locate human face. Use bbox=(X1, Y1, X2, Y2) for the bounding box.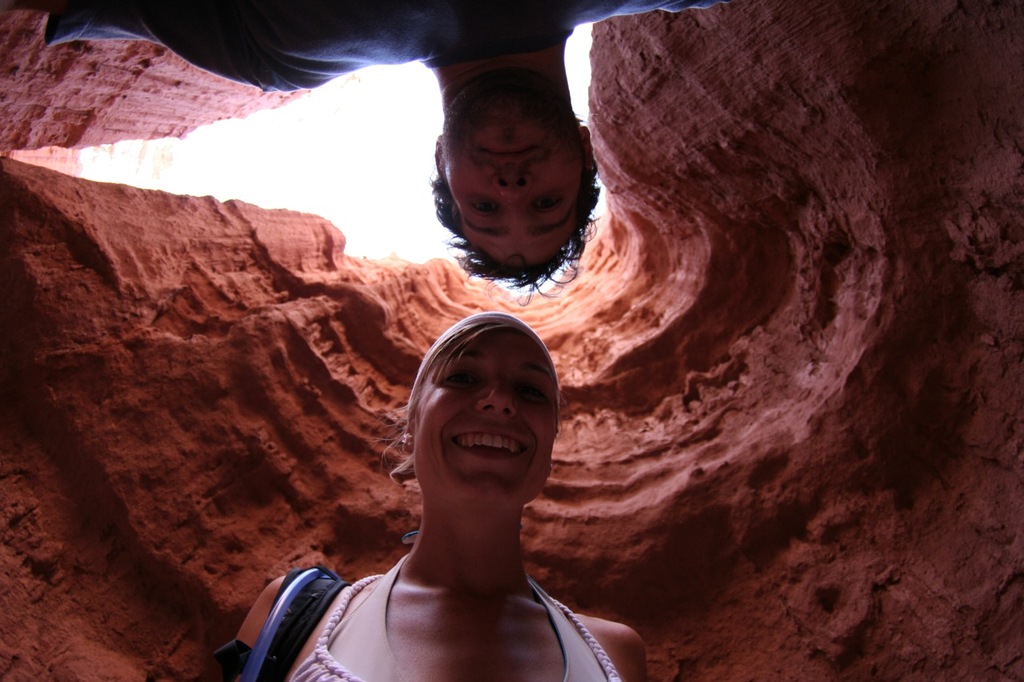
bbox=(410, 326, 558, 507).
